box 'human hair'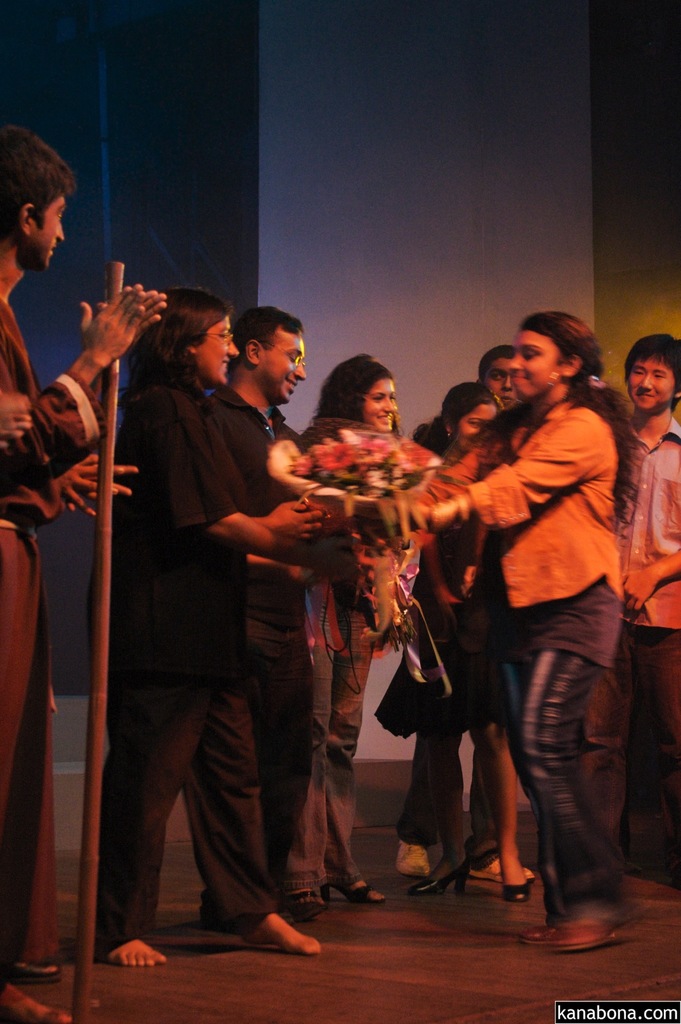
{"left": 411, "top": 378, "right": 505, "bottom": 460}
